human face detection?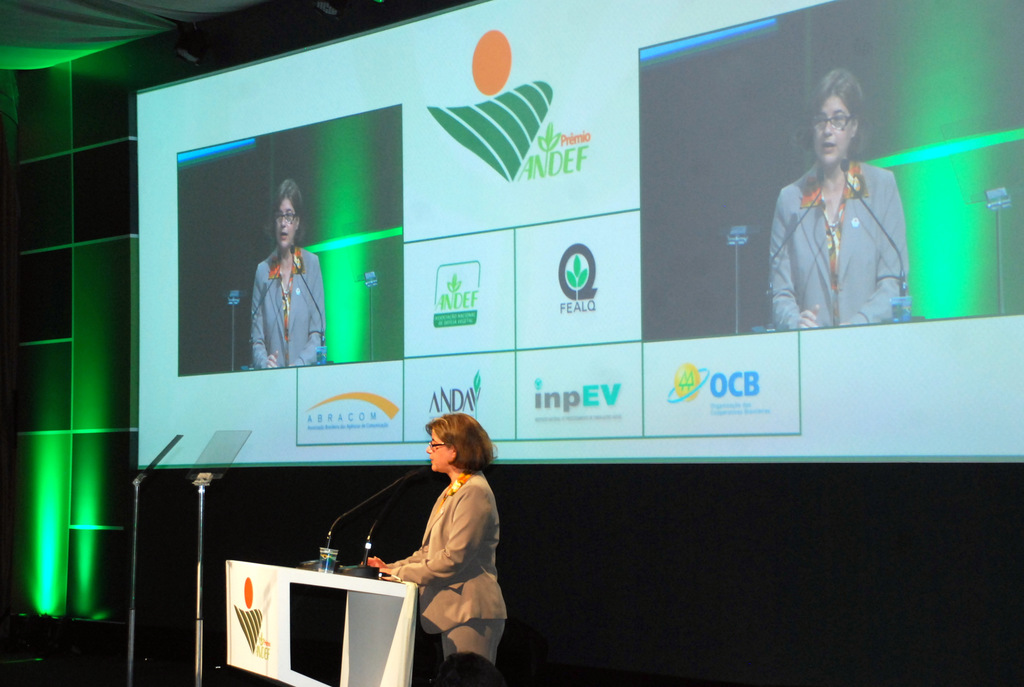
box(810, 93, 852, 169)
